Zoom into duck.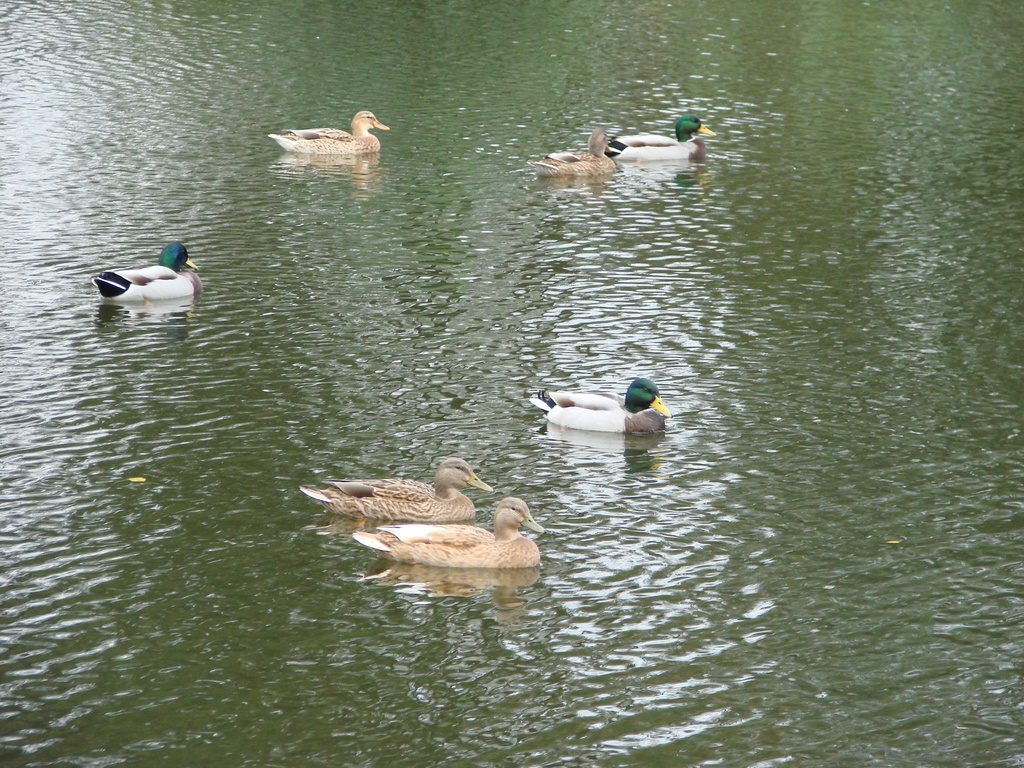
Zoom target: box=[355, 500, 543, 586].
